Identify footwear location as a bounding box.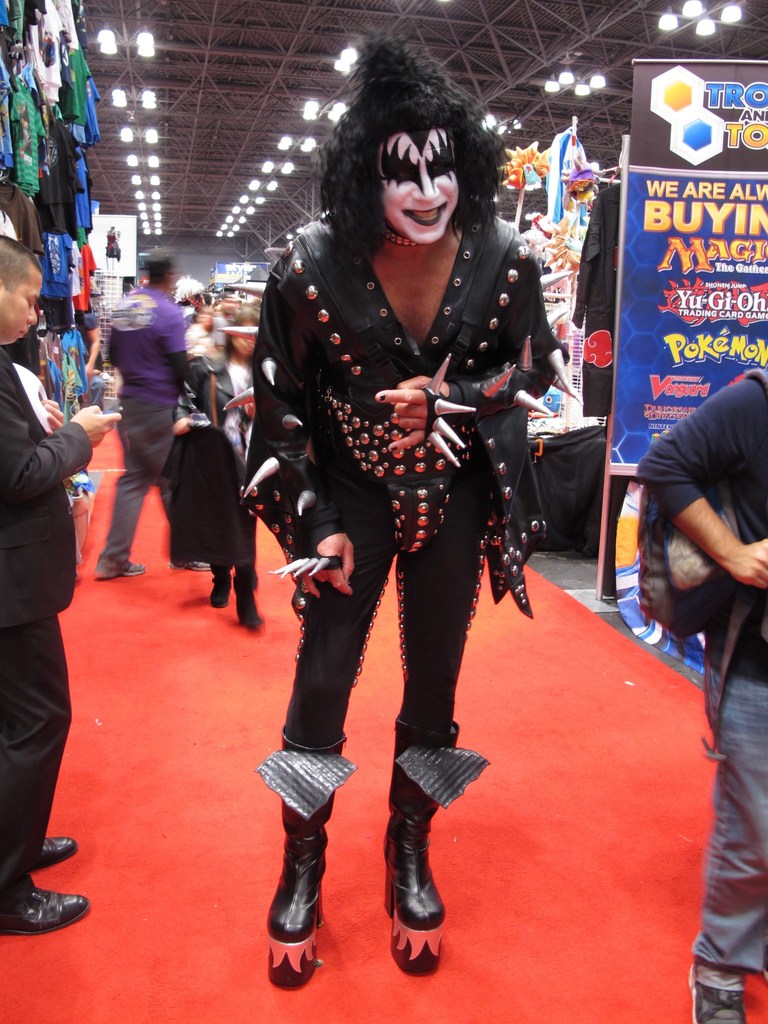
rect(262, 719, 349, 991).
